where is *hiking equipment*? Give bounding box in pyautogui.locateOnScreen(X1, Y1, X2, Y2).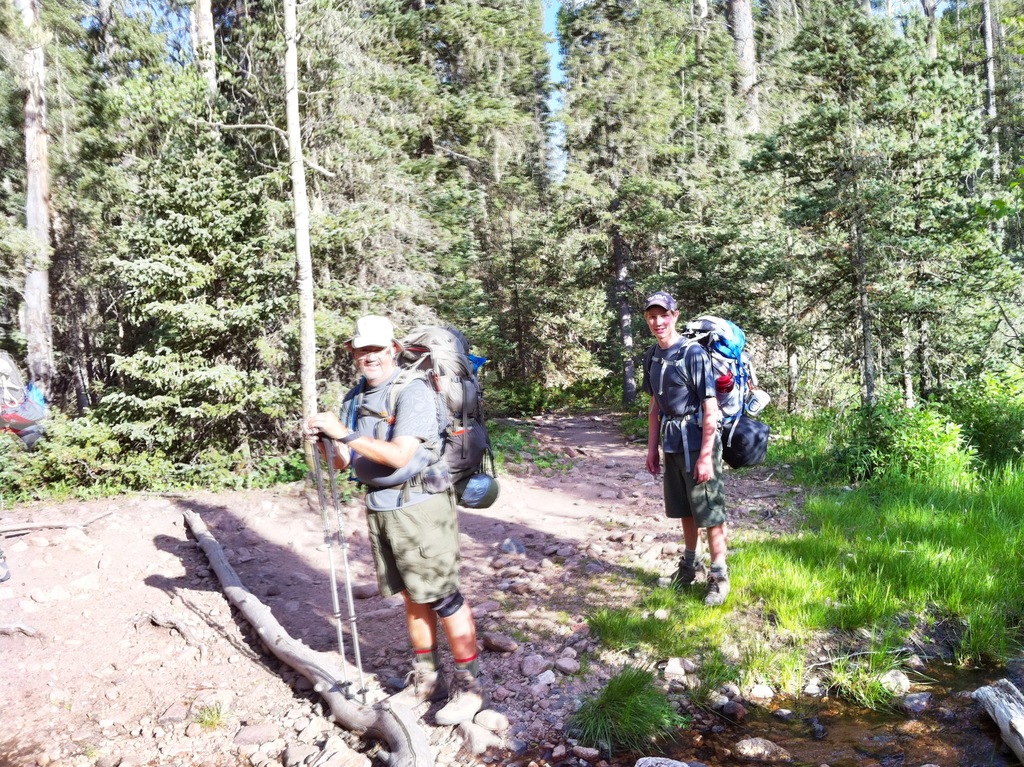
pyautogui.locateOnScreen(460, 473, 498, 510).
